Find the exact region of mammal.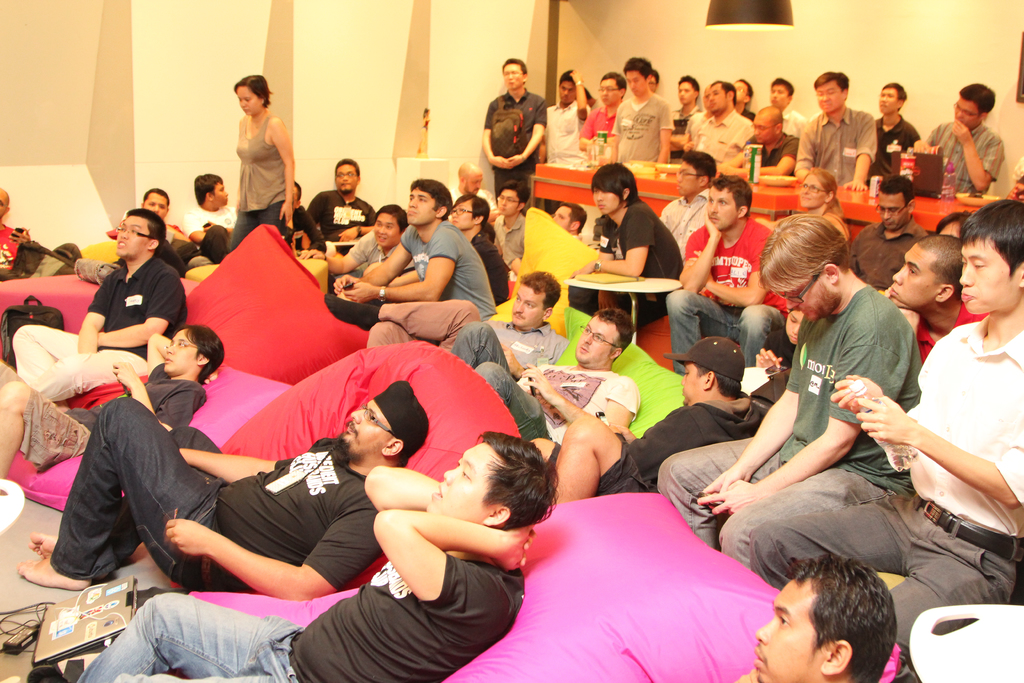
Exact region: (left=919, top=78, right=1005, bottom=195).
